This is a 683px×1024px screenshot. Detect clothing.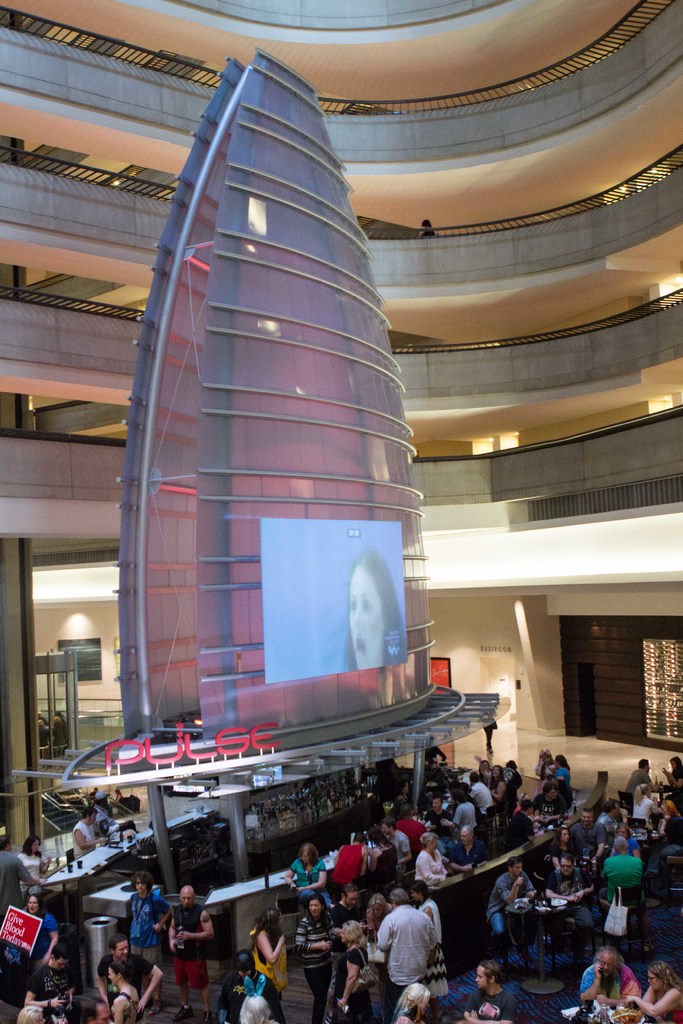
locate(597, 851, 646, 900).
